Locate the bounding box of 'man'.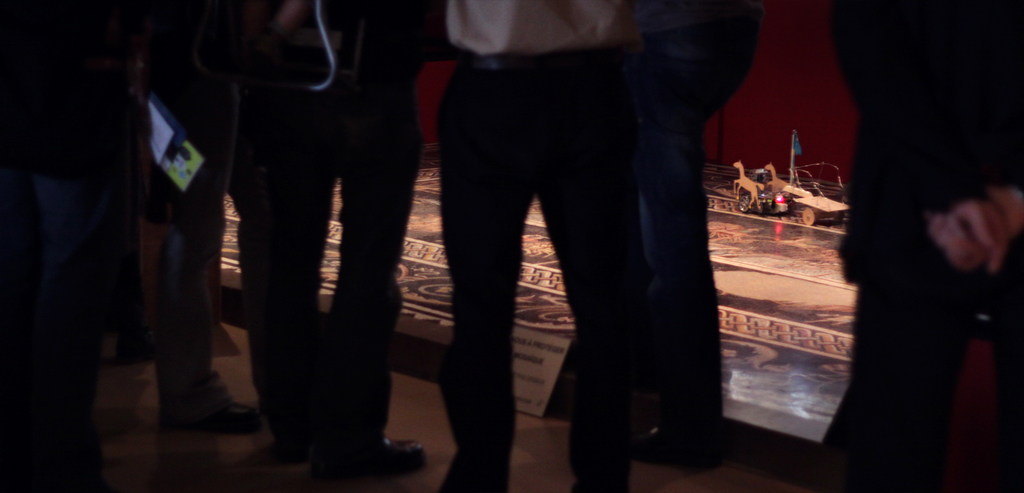
Bounding box: {"x1": 437, "y1": 0, "x2": 659, "y2": 492}.
